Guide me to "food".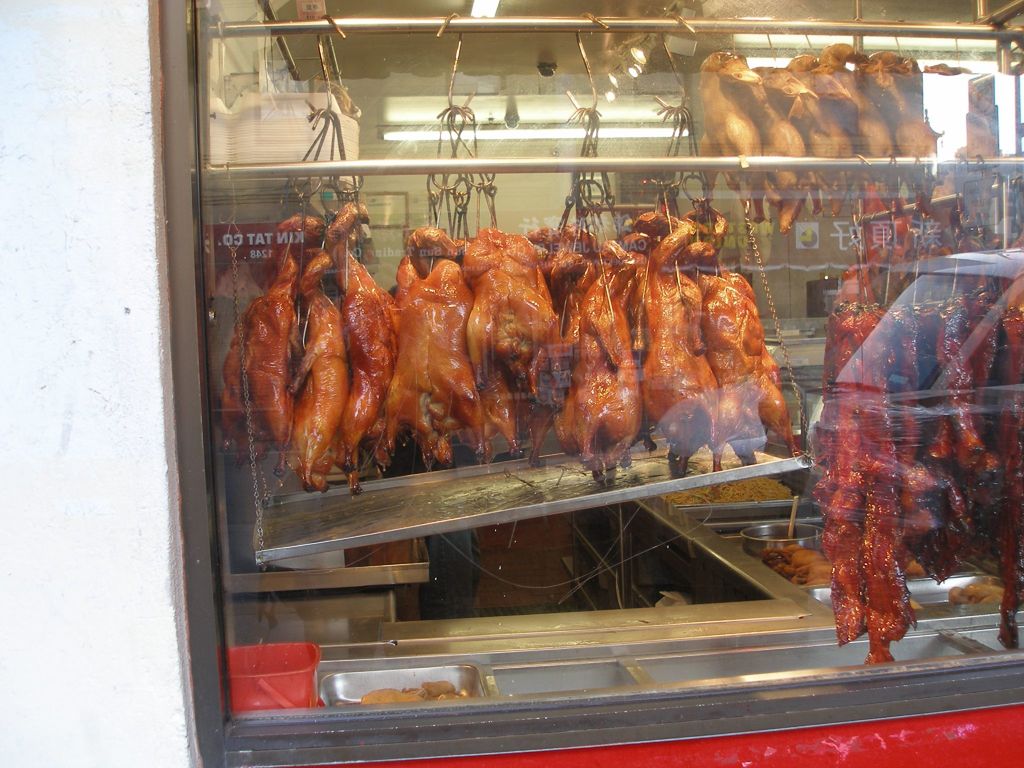
Guidance: x1=258 y1=260 x2=404 y2=484.
